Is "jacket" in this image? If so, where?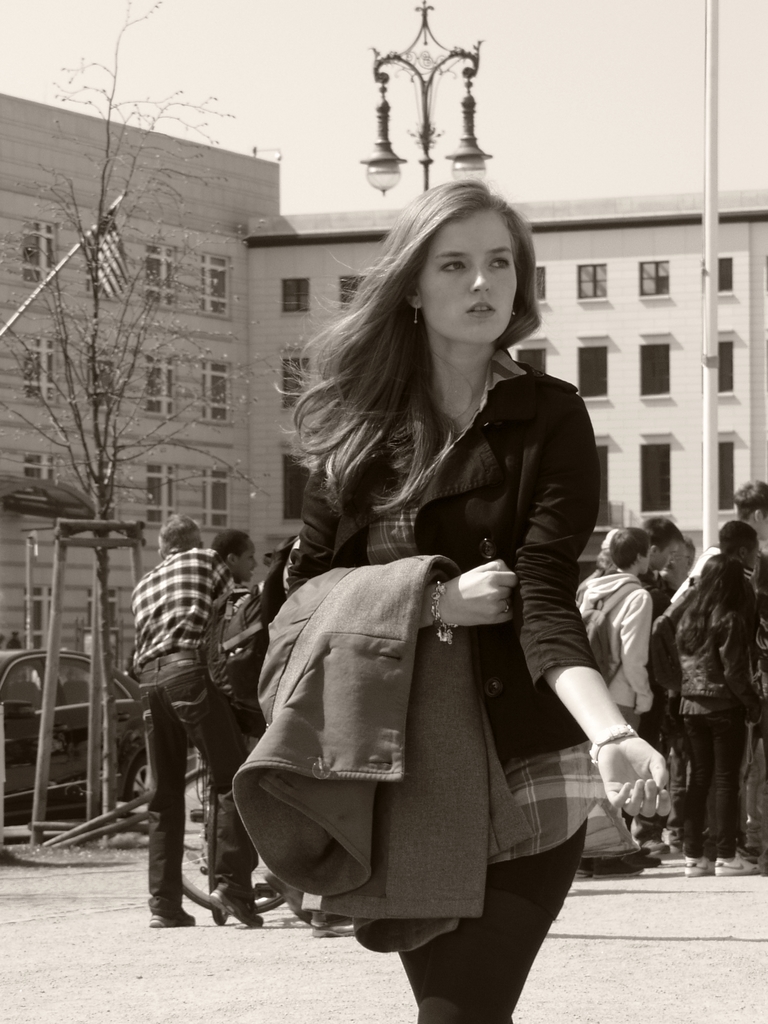
Yes, at [x1=572, y1=566, x2=660, y2=714].
